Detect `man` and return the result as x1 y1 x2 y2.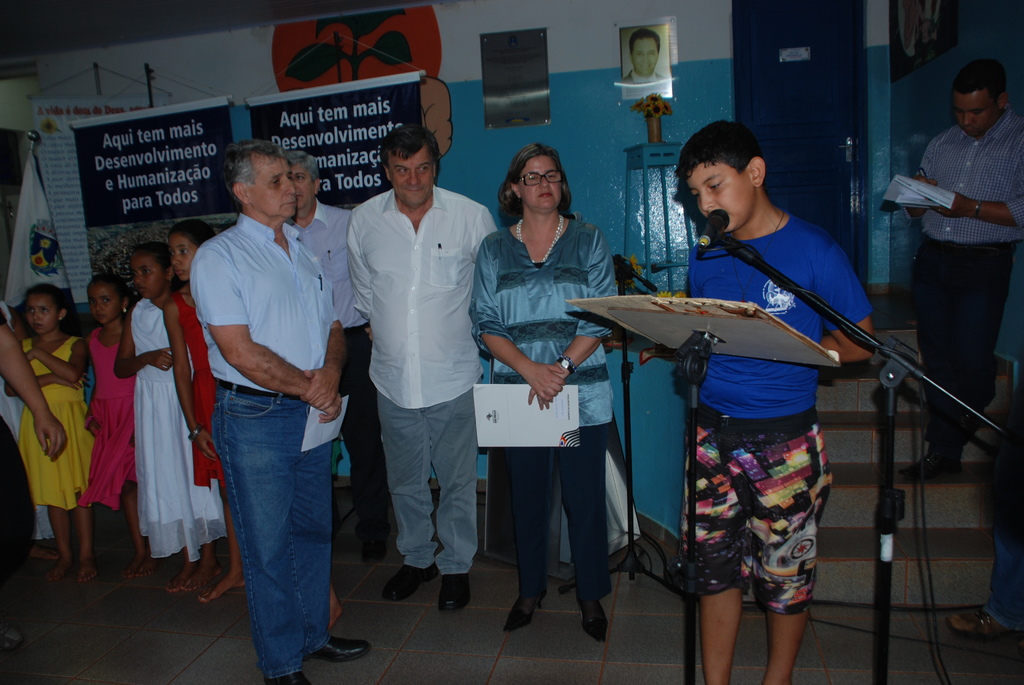
892 60 1023 482.
